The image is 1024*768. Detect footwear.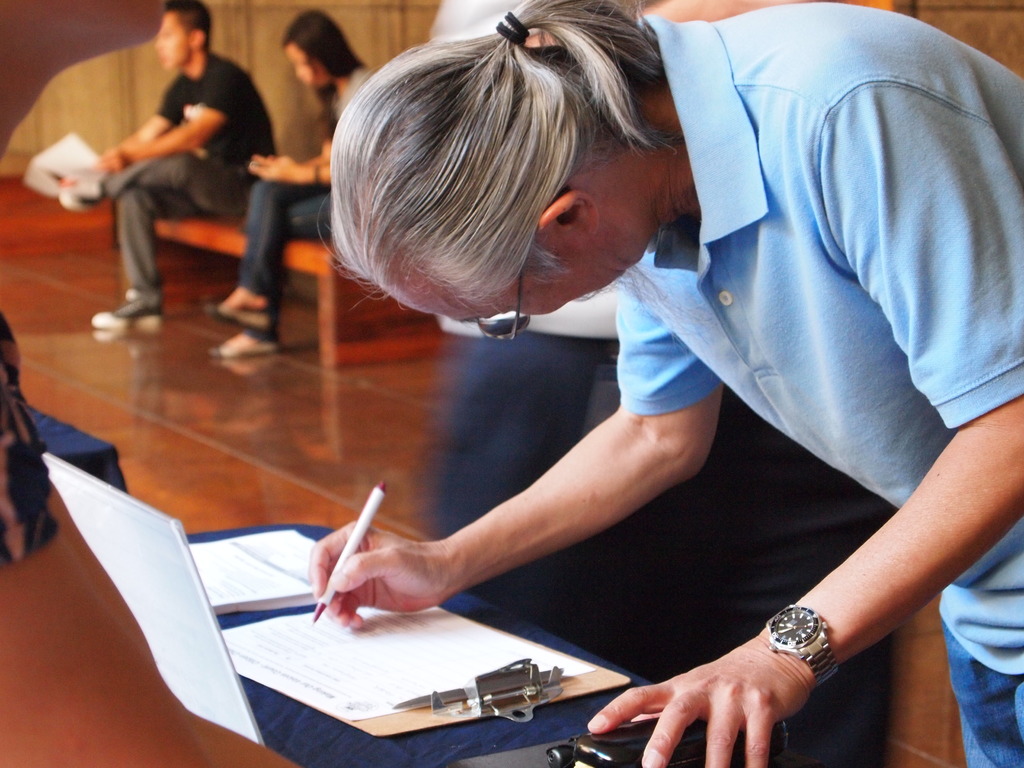
Detection: 86:283:164:328.
